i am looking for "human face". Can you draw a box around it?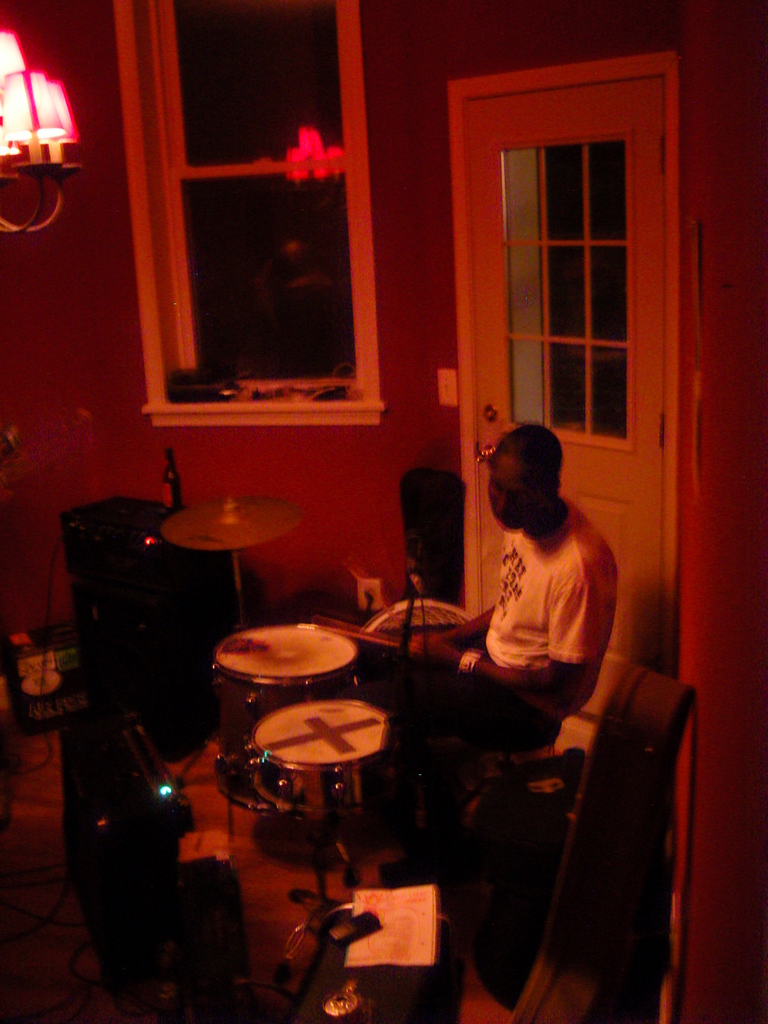
Sure, the bounding box is {"left": 484, "top": 449, "right": 544, "bottom": 528}.
